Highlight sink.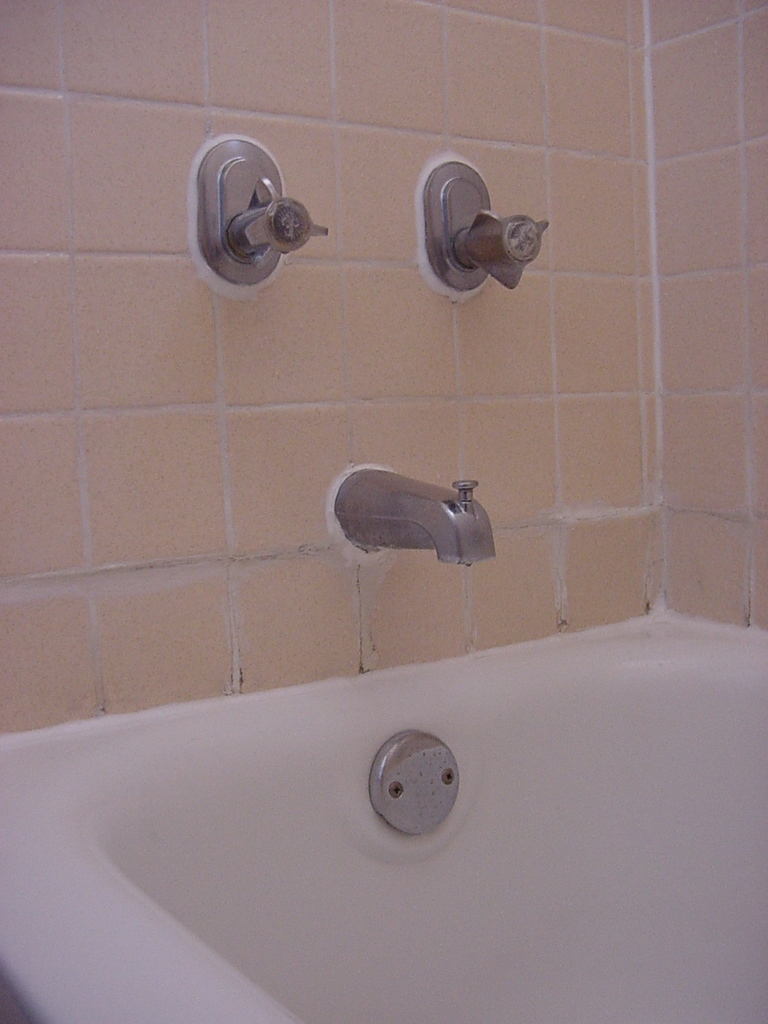
Highlighted region: l=51, t=649, r=664, b=1023.
